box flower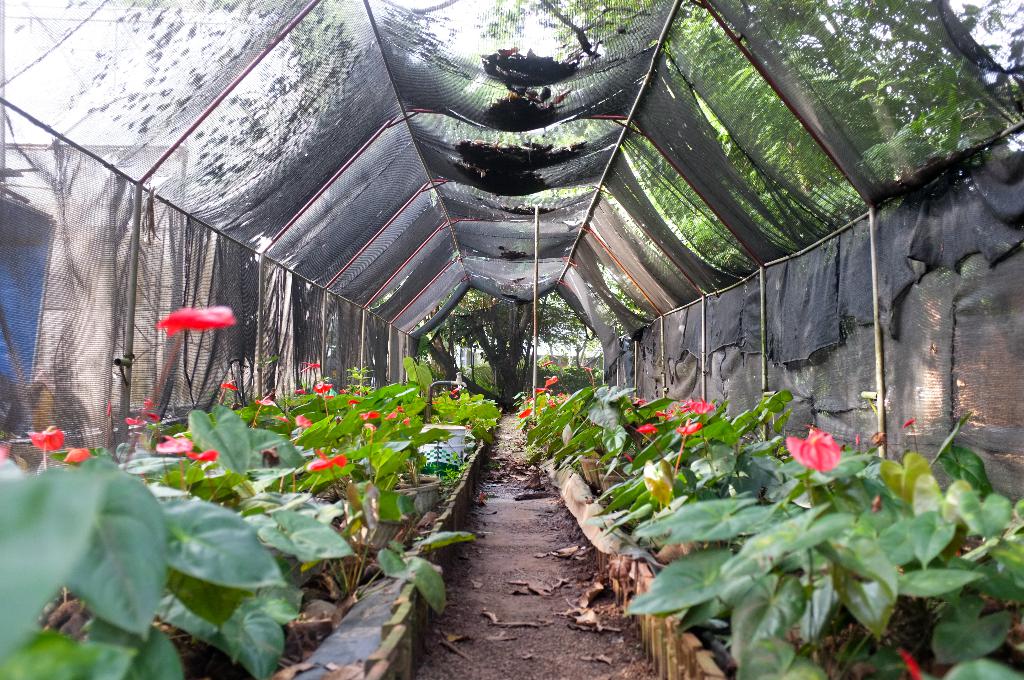
<box>850,428,868,448</box>
